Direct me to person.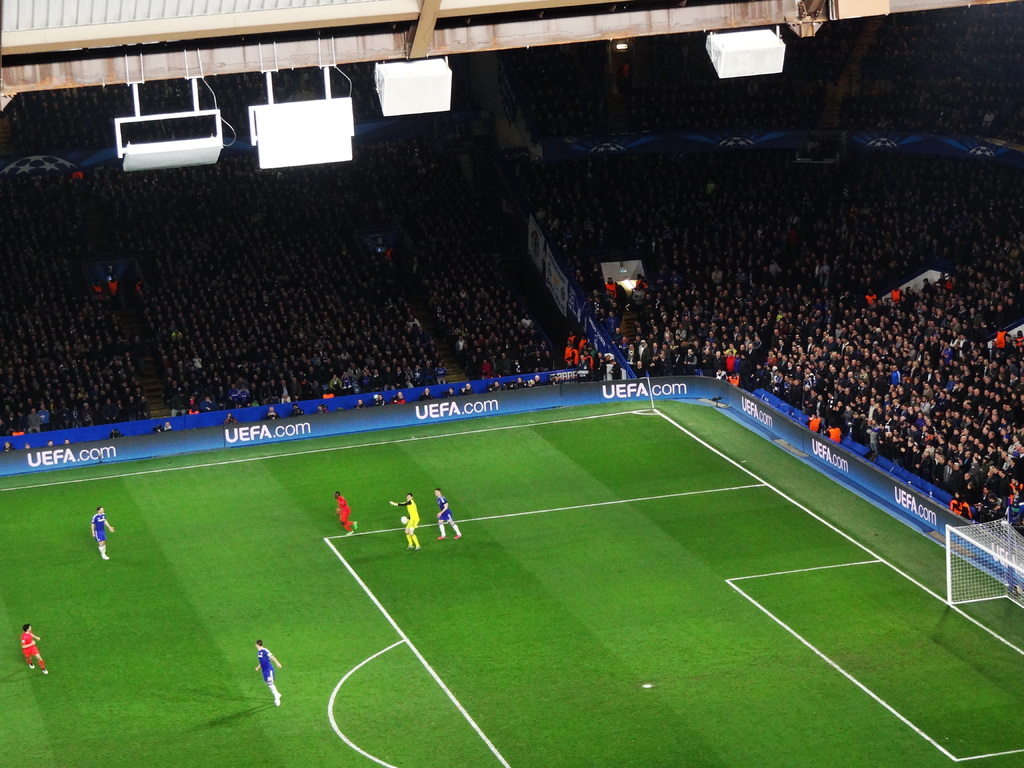
Direction: x1=332 y1=486 x2=359 y2=537.
